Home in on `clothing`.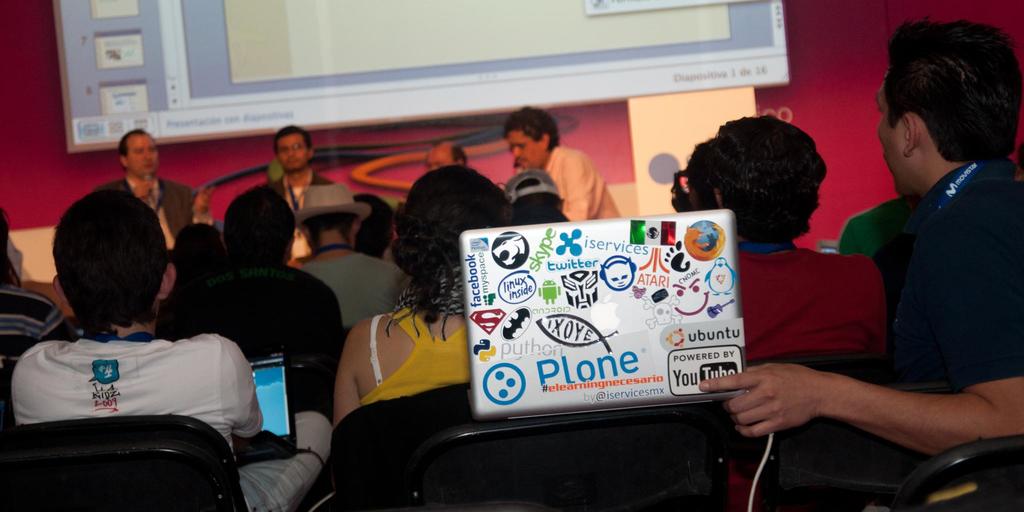
Homed in at BBox(8, 330, 332, 511).
